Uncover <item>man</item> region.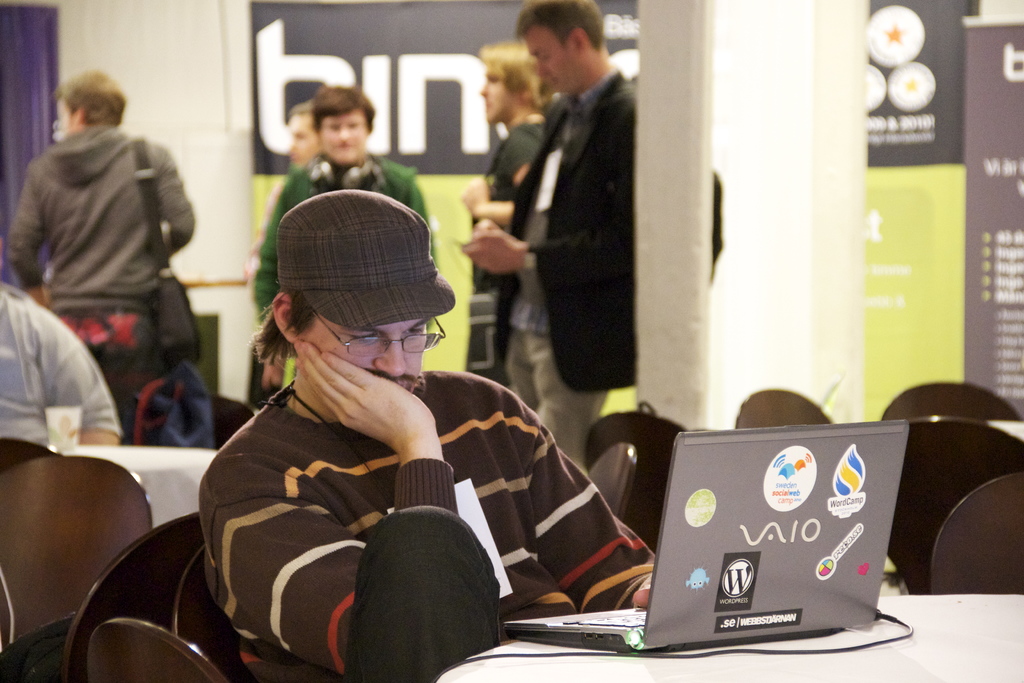
Uncovered: l=476, t=31, r=550, b=383.
